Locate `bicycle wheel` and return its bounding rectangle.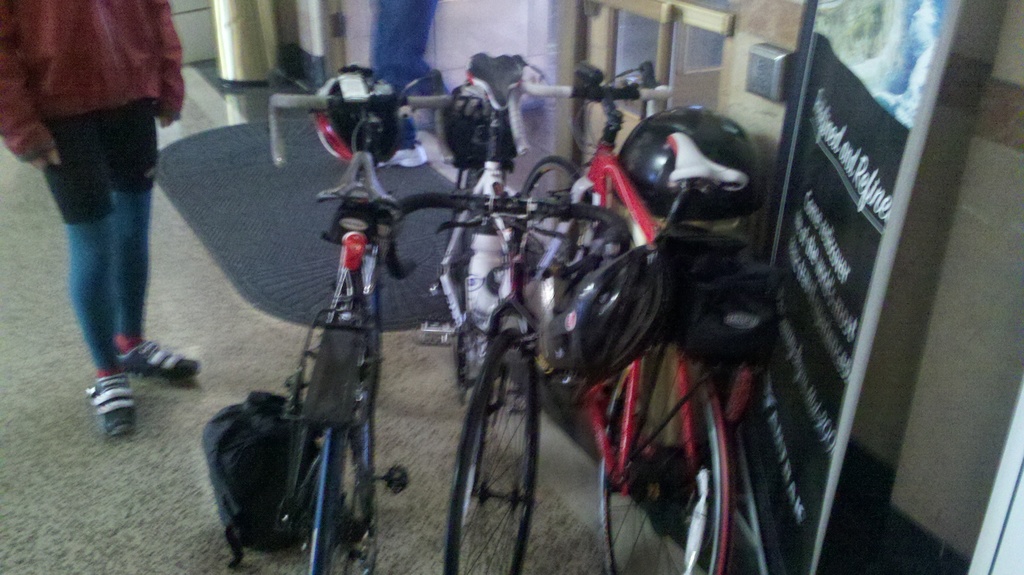
{"x1": 356, "y1": 193, "x2": 461, "y2": 334}.
